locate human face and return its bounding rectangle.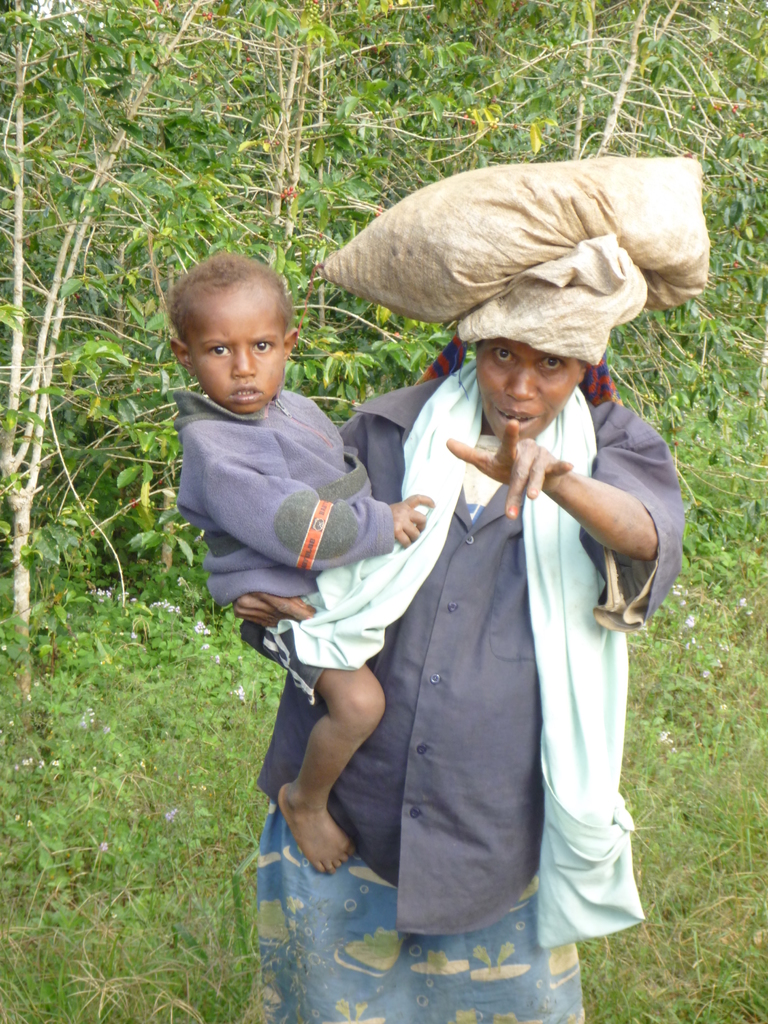
[left=190, top=304, right=286, bottom=414].
